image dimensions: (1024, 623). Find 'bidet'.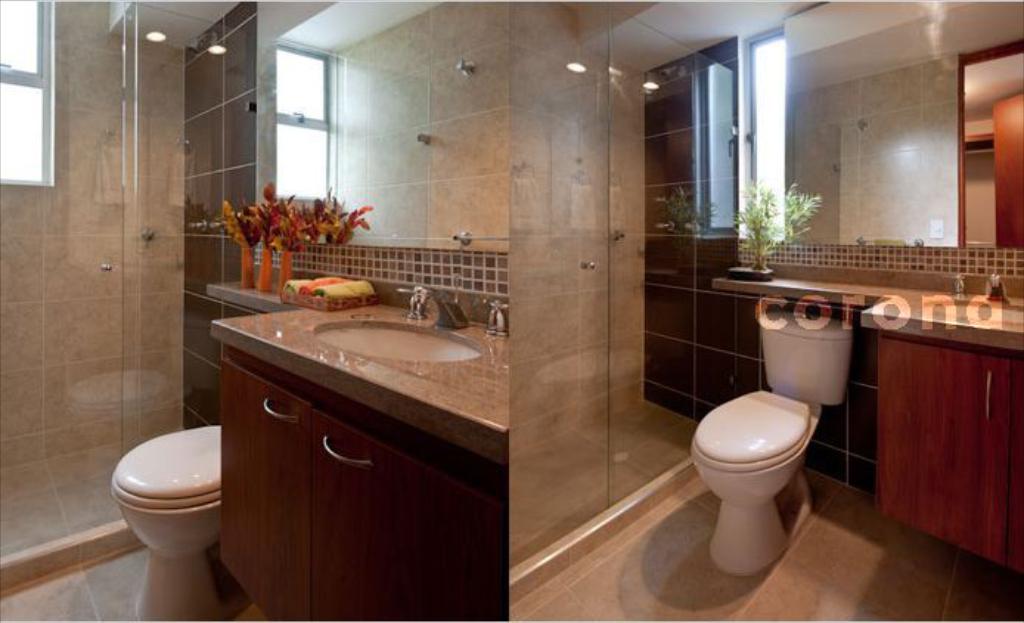
x1=109, y1=422, x2=221, y2=622.
